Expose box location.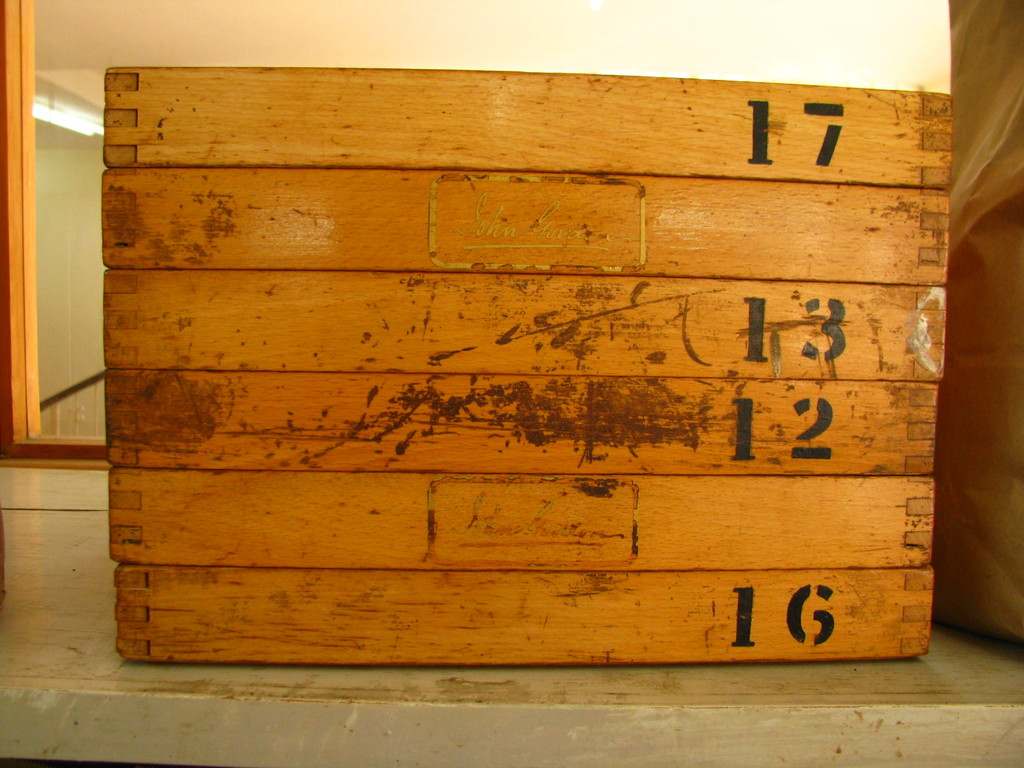
Exposed at BBox(935, 0, 1023, 648).
